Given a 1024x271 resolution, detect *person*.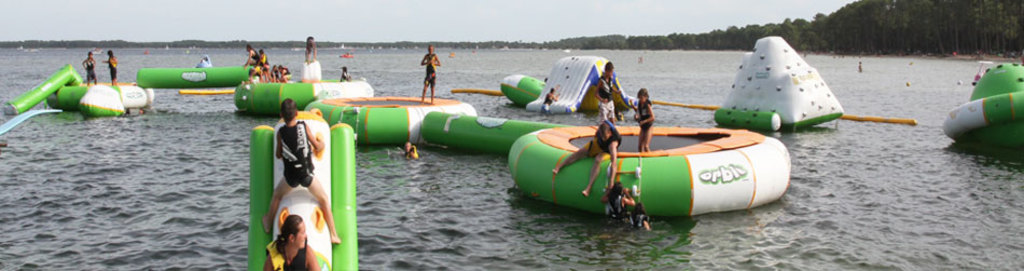
(857, 57, 863, 70).
